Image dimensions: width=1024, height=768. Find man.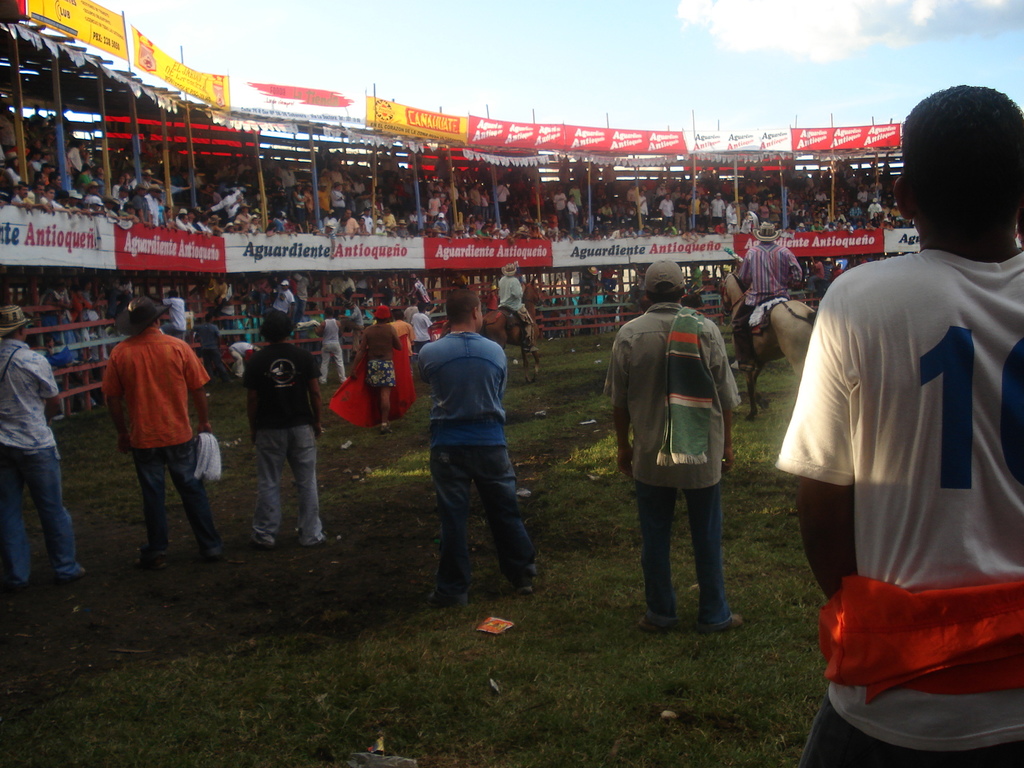
pyautogui.locateOnScreen(250, 311, 339, 547).
